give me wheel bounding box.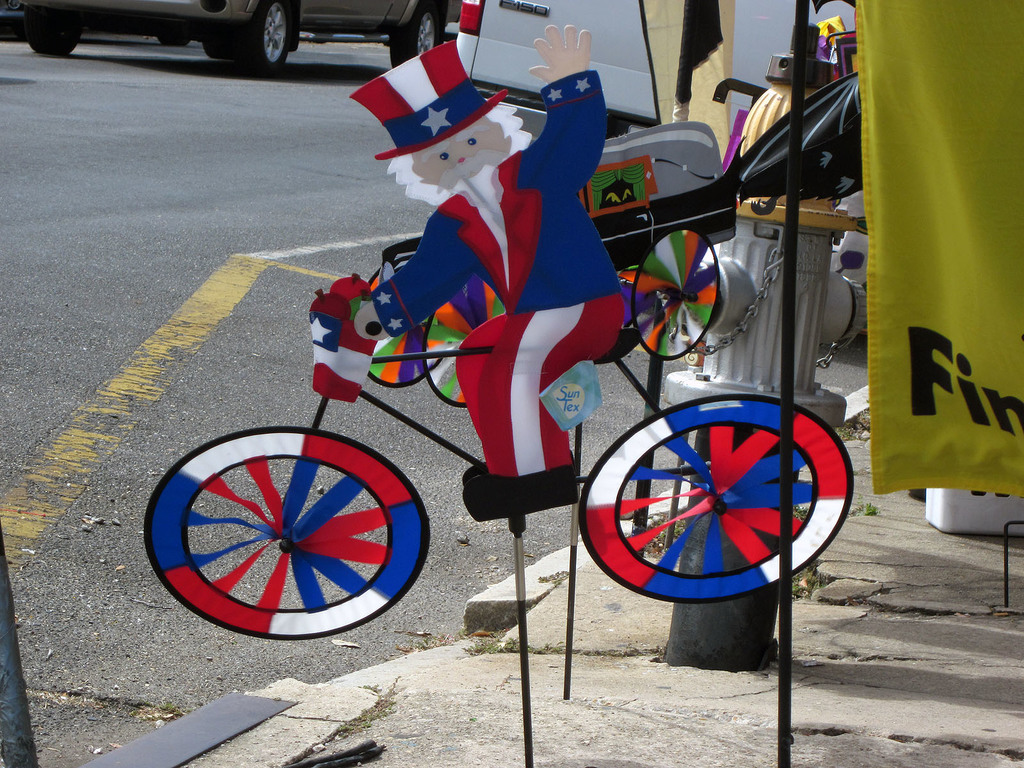
locate(584, 396, 836, 617).
